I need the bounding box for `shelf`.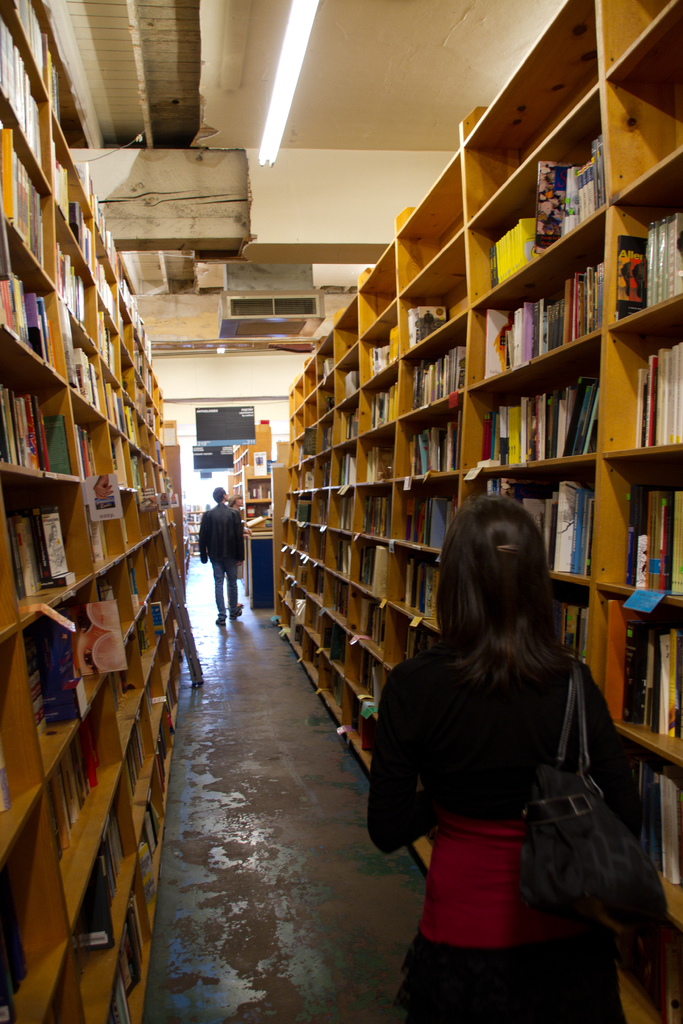
Here it is: pyautogui.locateOnScreen(218, 445, 288, 564).
